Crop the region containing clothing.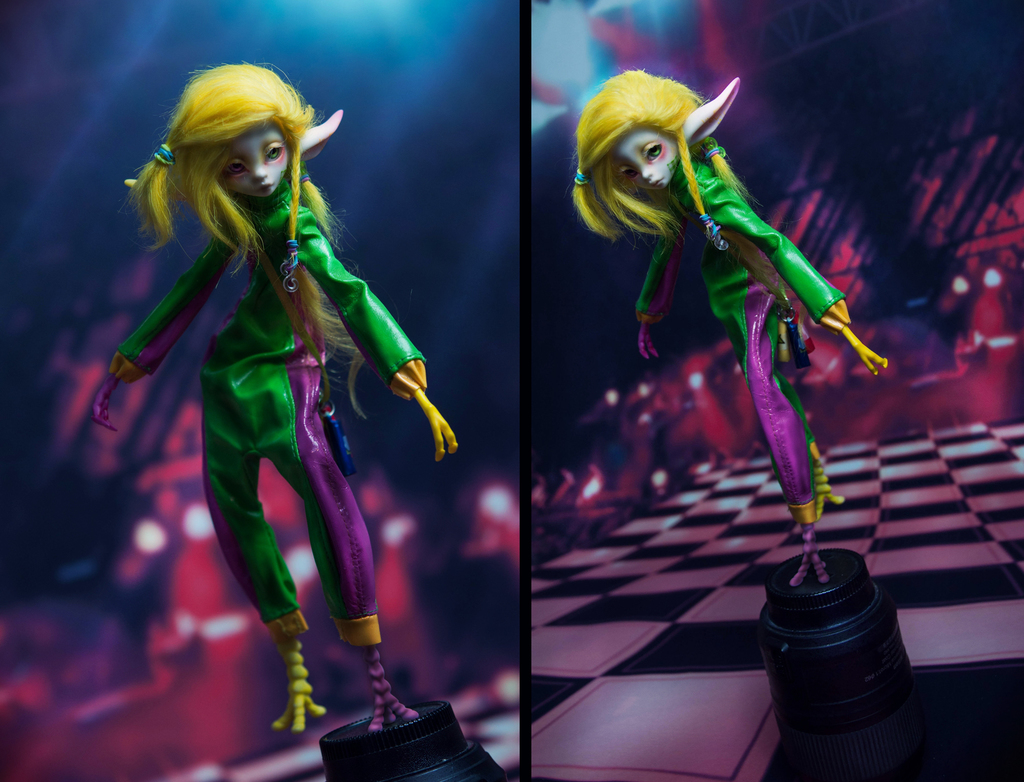
Crop region: region(121, 180, 428, 644).
